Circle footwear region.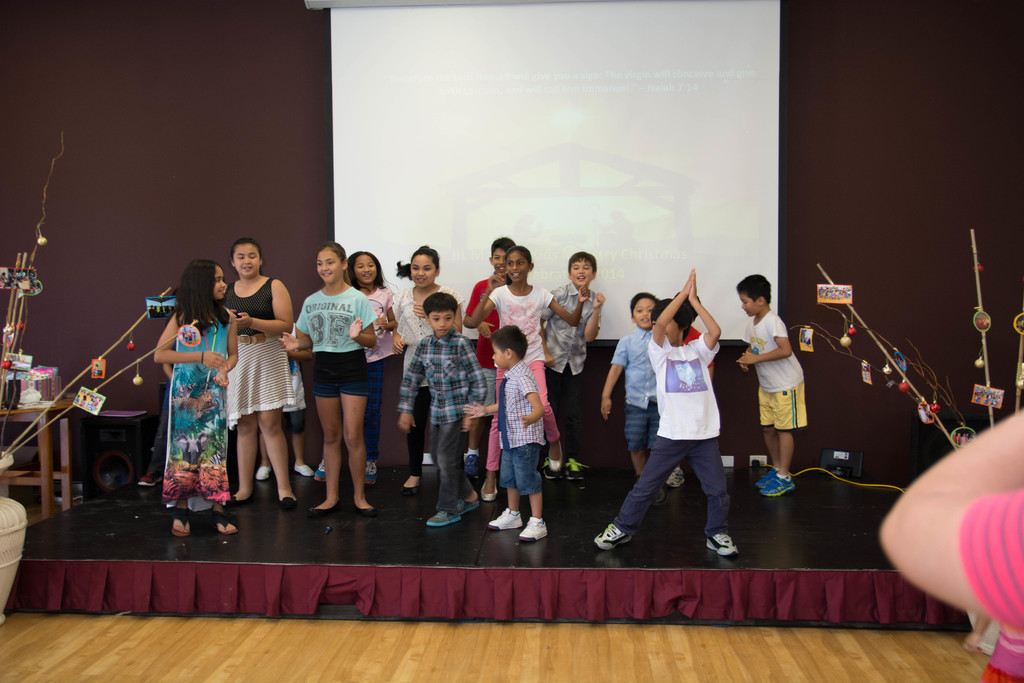
Region: [517,514,547,542].
